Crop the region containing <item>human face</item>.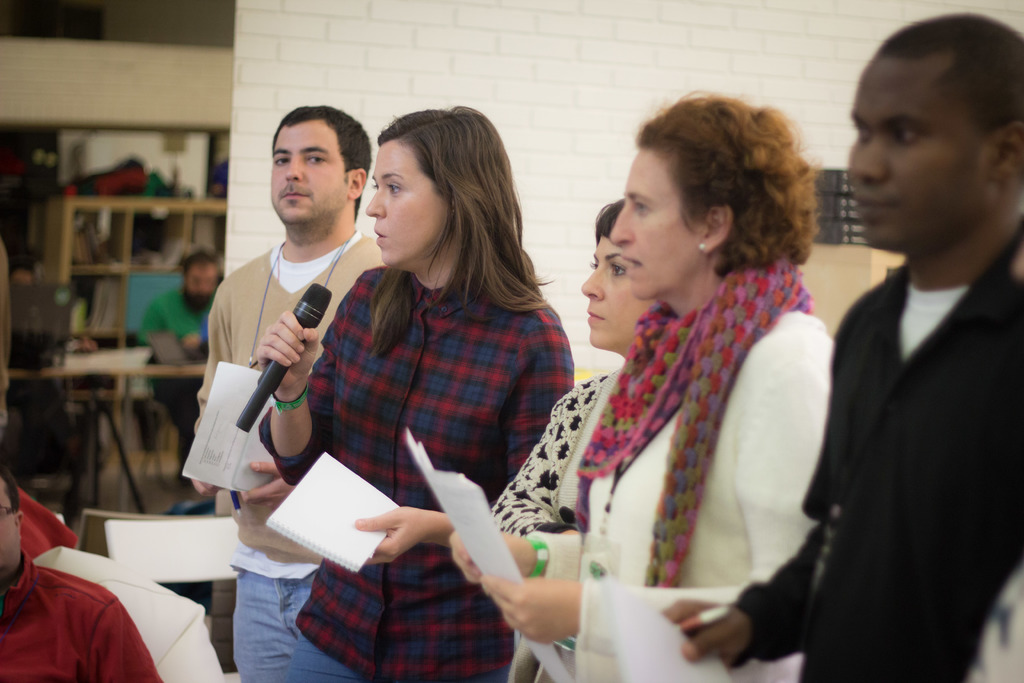
Crop region: 271,122,353,225.
